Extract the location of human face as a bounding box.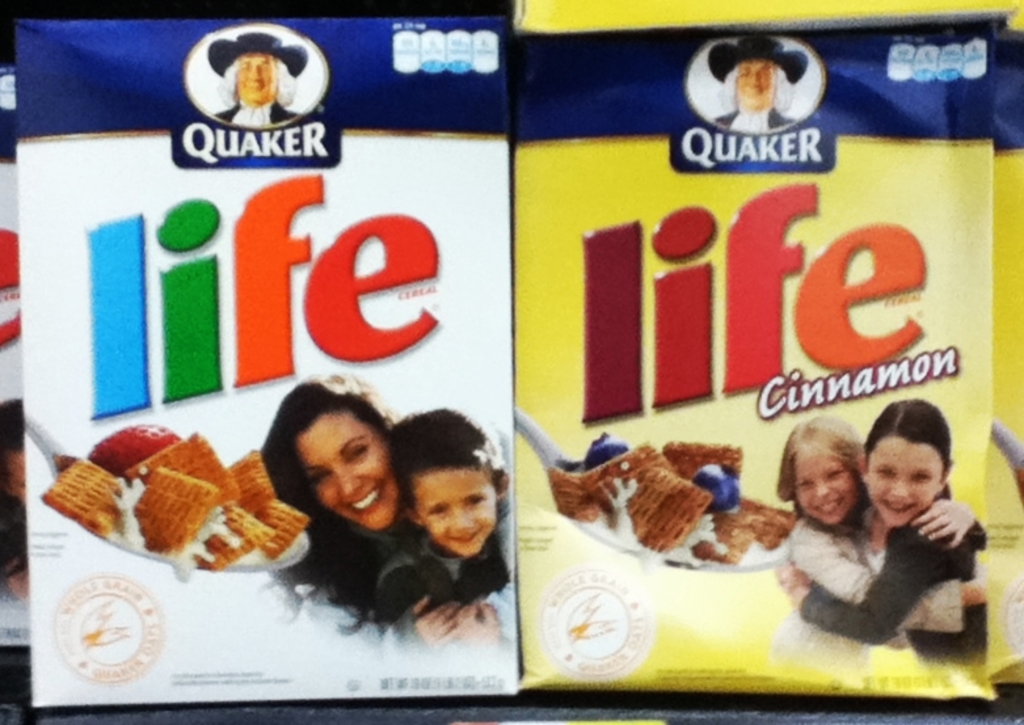
[x1=792, y1=454, x2=864, y2=524].
